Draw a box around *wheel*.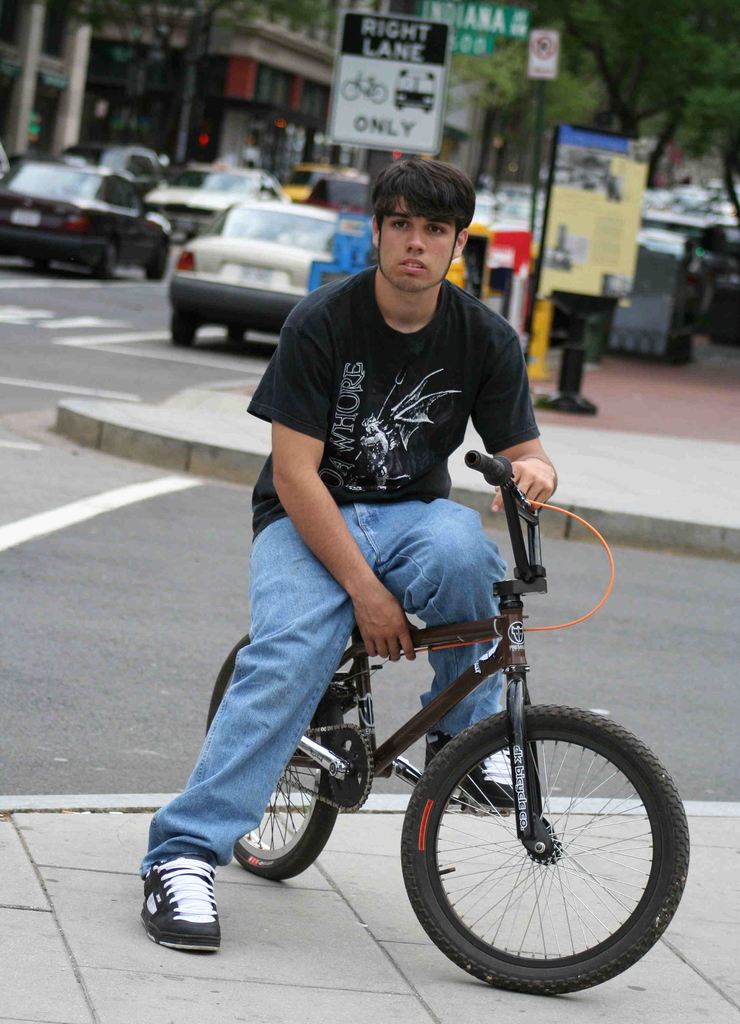
detection(146, 244, 165, 279).
